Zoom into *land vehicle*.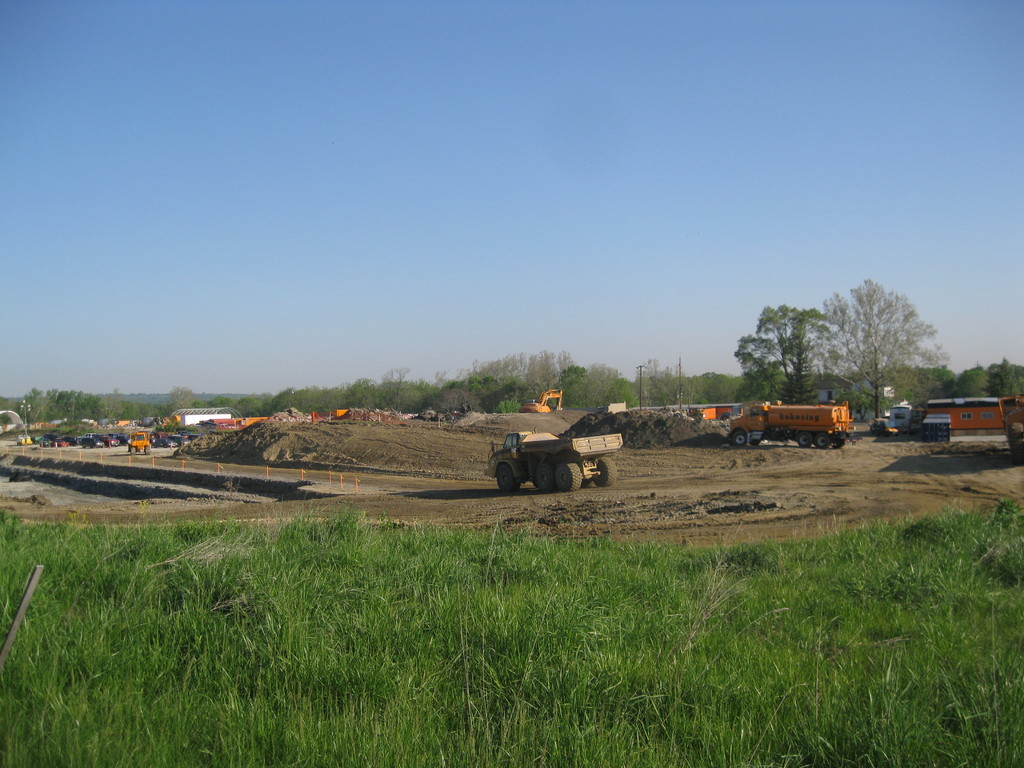
Zoom target: (left=41, top=431, right=61, bottom=442).
